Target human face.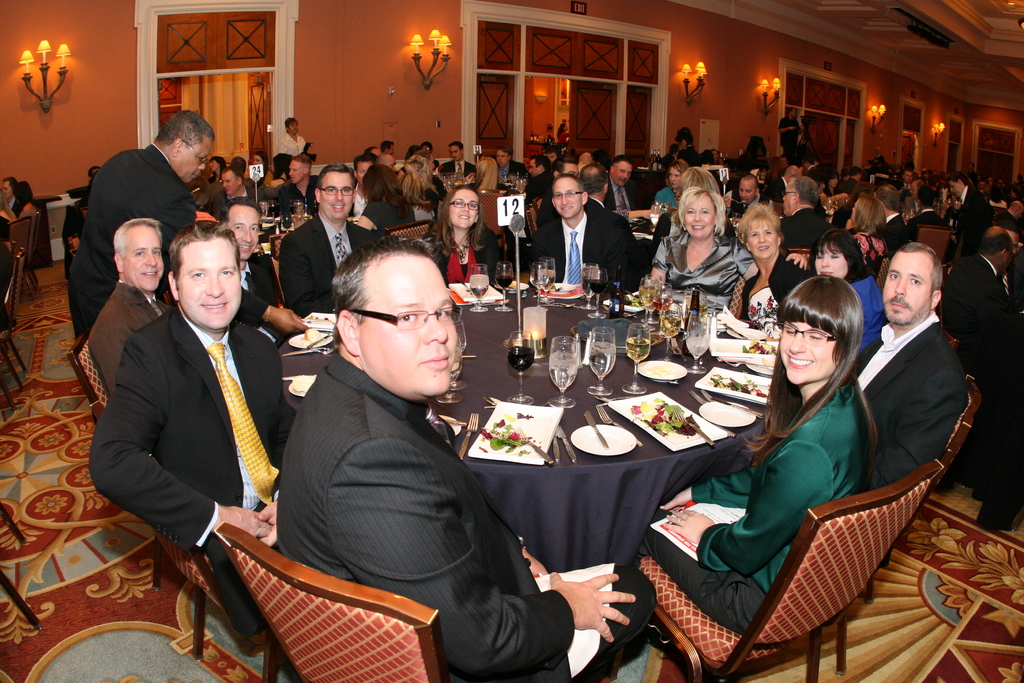
Target region: [left=356, top=159, right=372, bottom=184].
